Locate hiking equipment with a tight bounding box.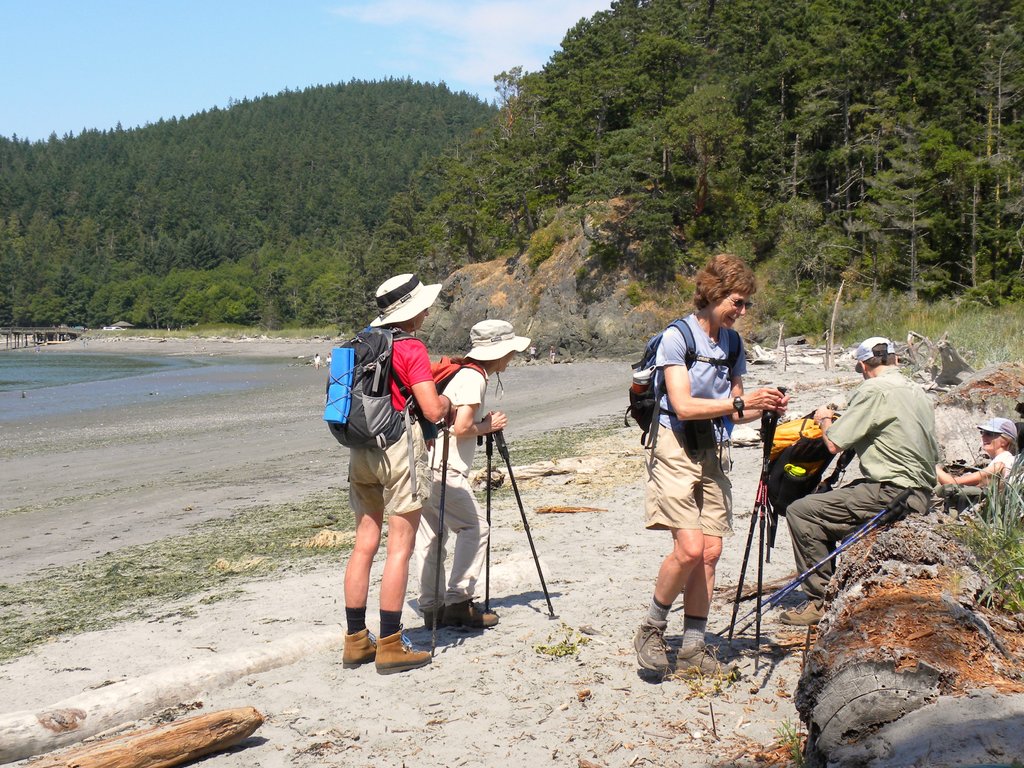
bbox(497, 429, 554, 620).
